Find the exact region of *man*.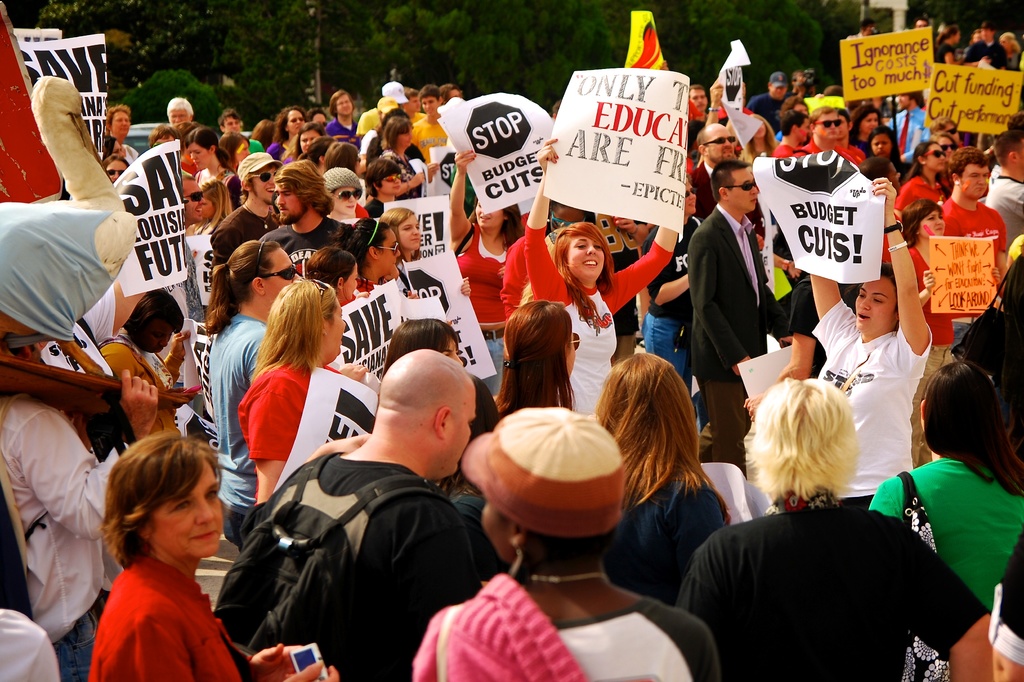
Exact region: <region>682, 162, 791, 472</region>.
